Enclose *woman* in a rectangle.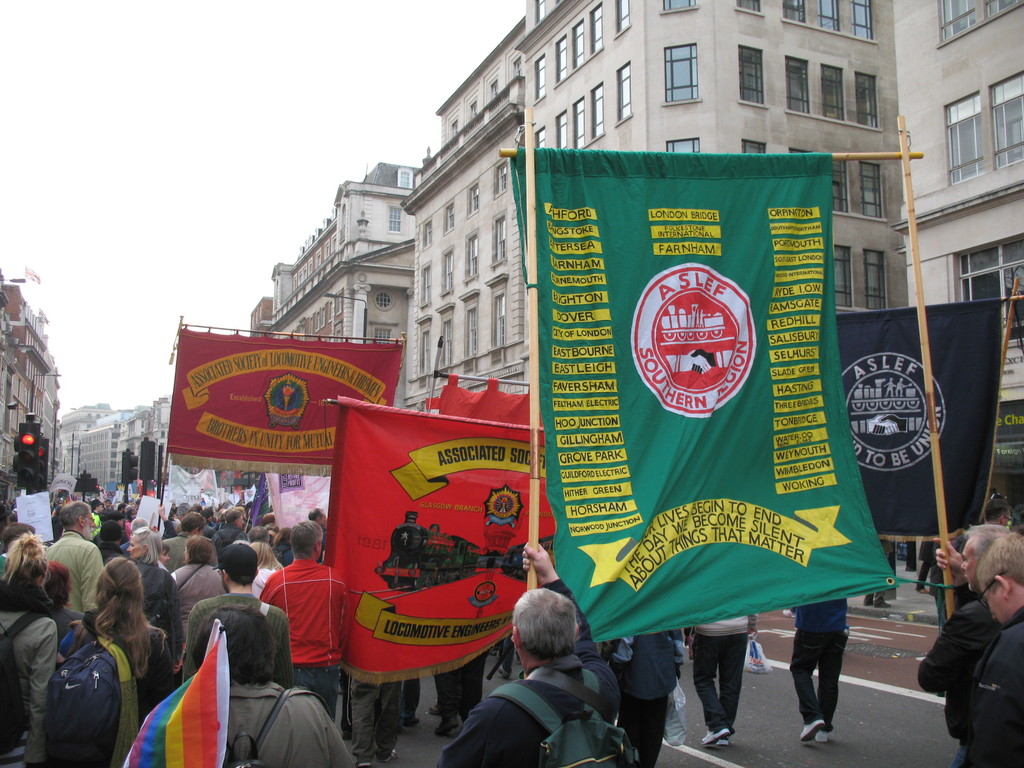
(x1=248, y1=540, x2=287, y2=600).
